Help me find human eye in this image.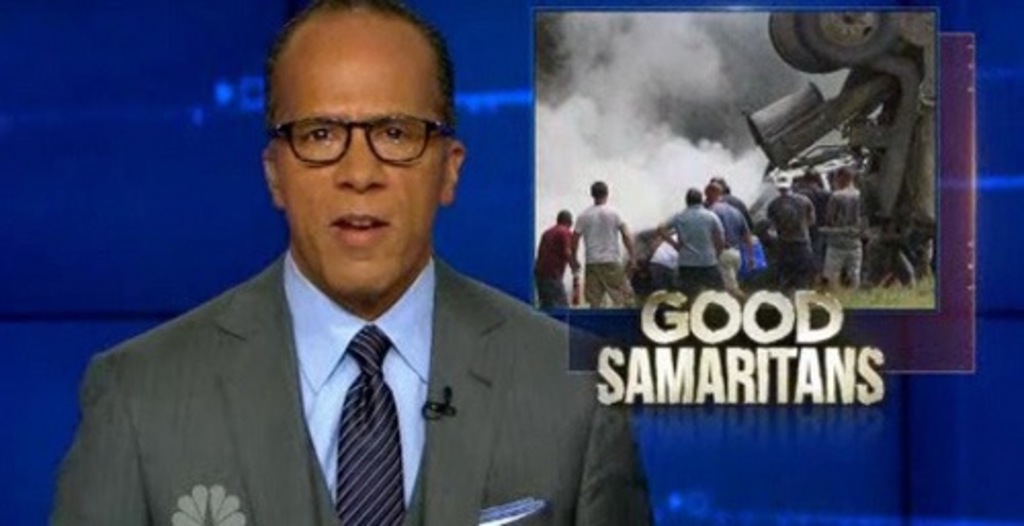
Found it: [x1=375, y1=123, x2=410, y2=145].
